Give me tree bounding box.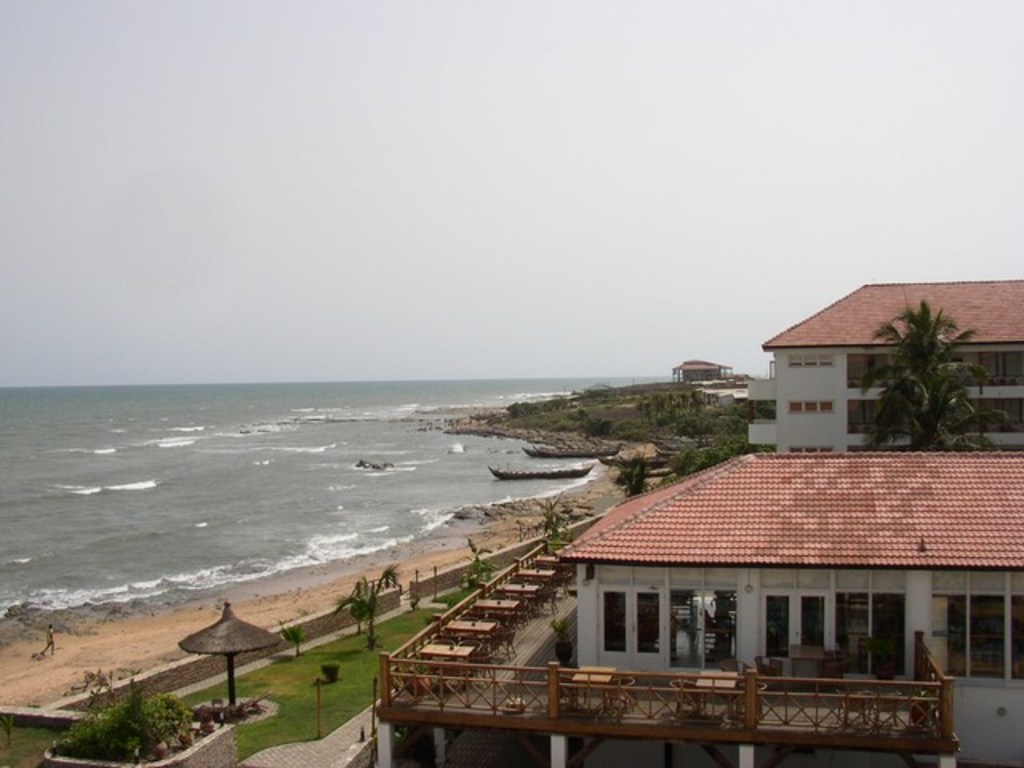
rect(534, 493, 558, 536).
